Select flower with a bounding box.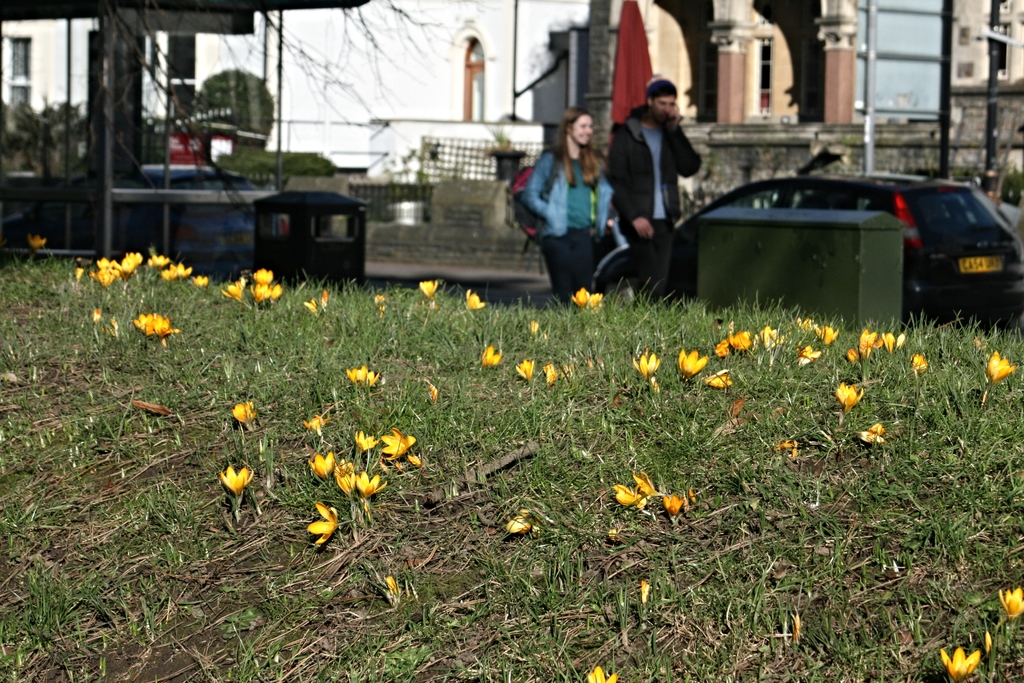
[x1=998, y1=583, x2=1023, y2=618].
